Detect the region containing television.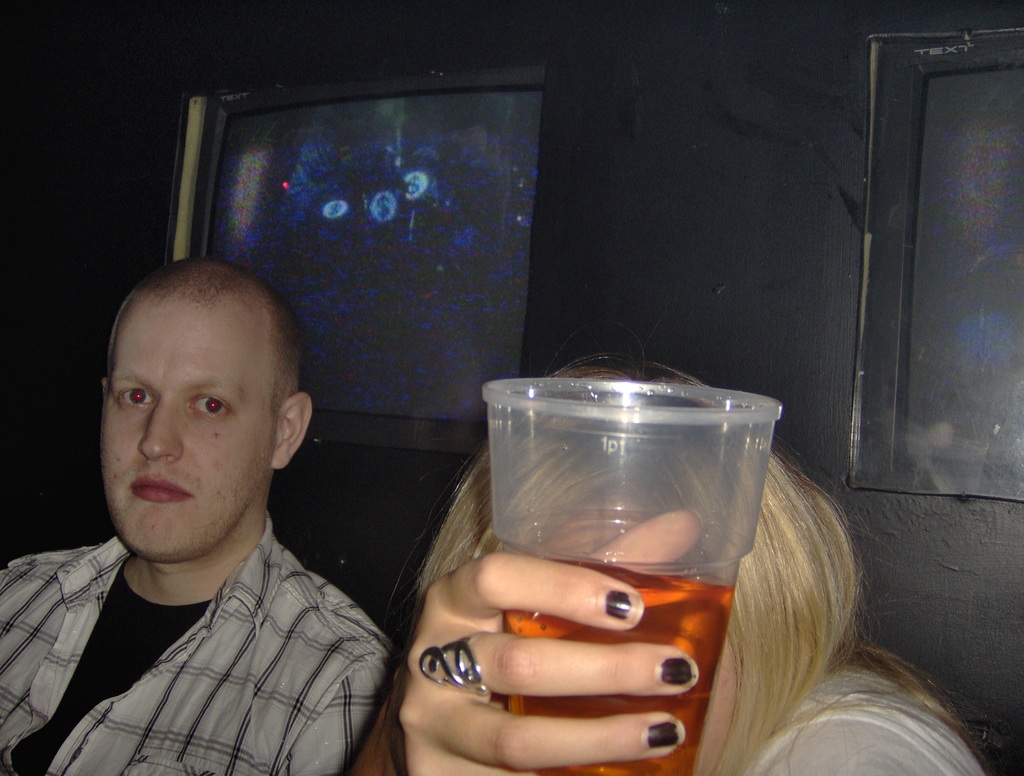
[167, 66, 555, 453].
